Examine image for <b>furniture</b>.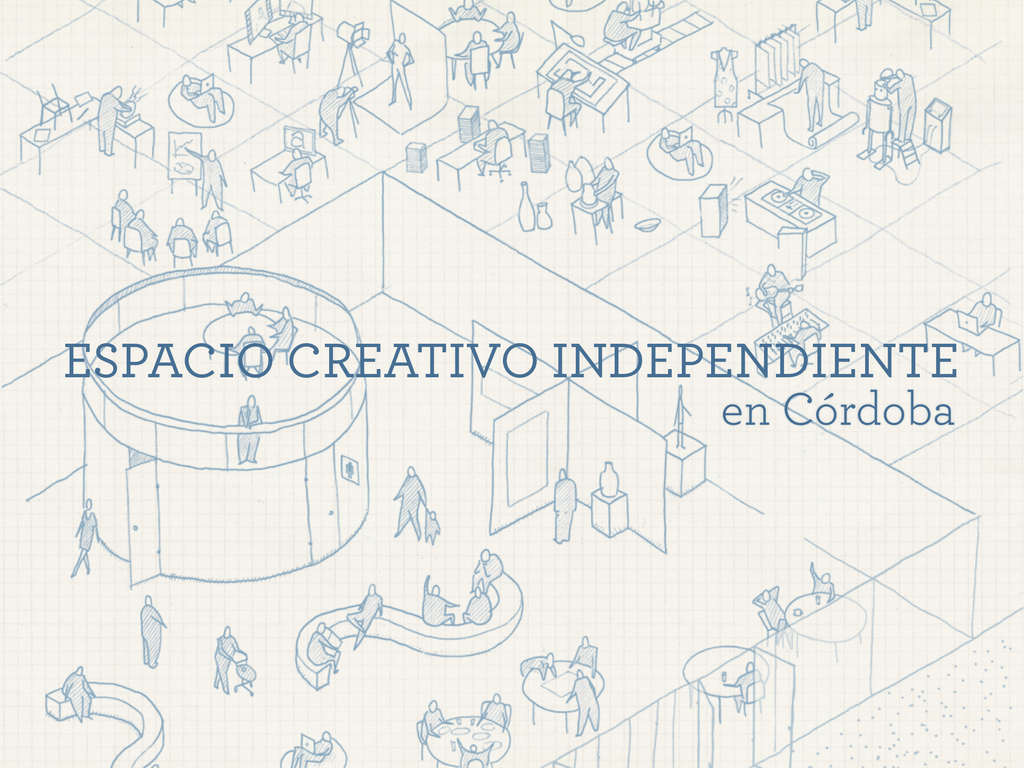
Examination result: BBox(489, 133, 513, 177).
